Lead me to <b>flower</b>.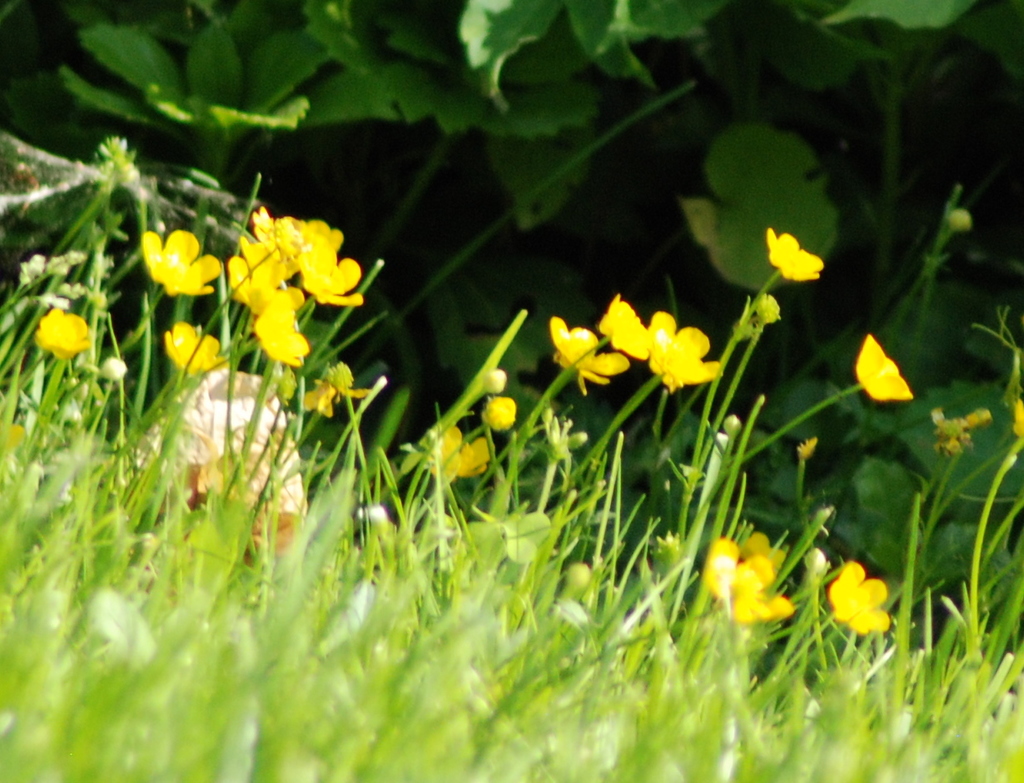
Lead to box(301, 385, 338, 411).
